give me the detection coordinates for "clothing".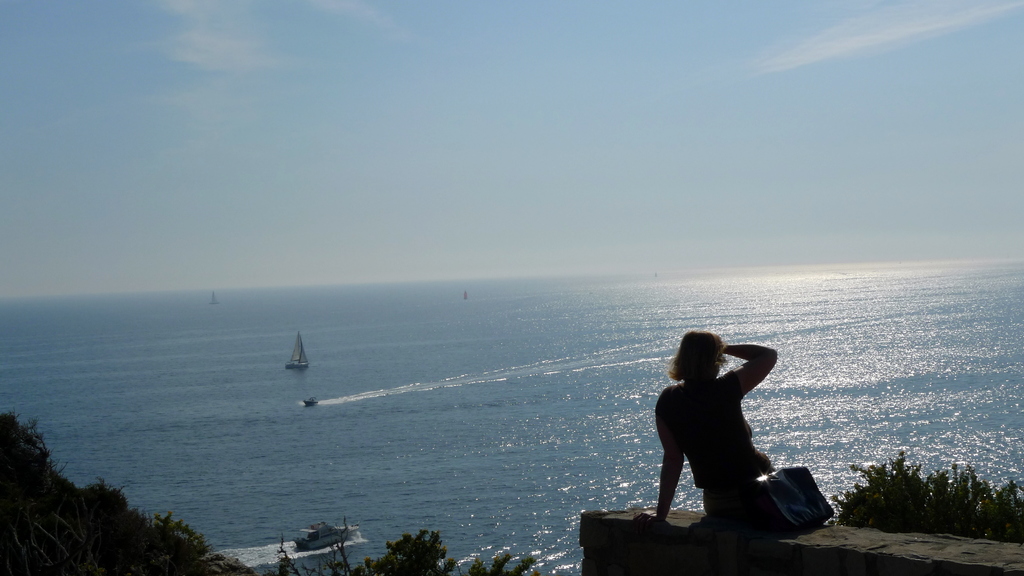
655 372 772 509.
